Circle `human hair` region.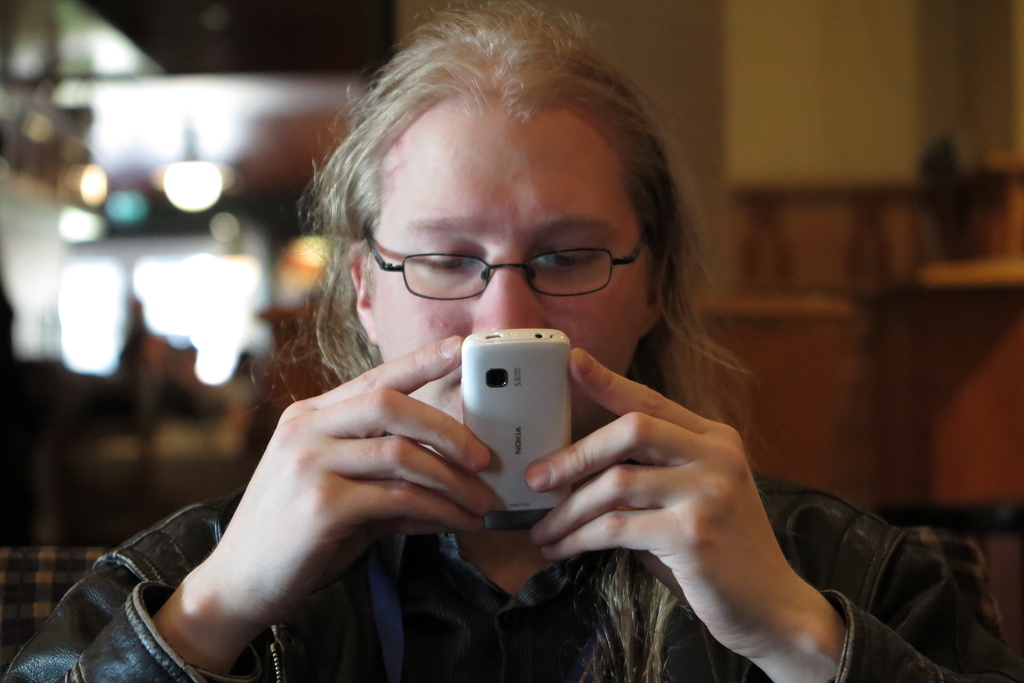
Region: bbox(266, 30, 753, 574).
